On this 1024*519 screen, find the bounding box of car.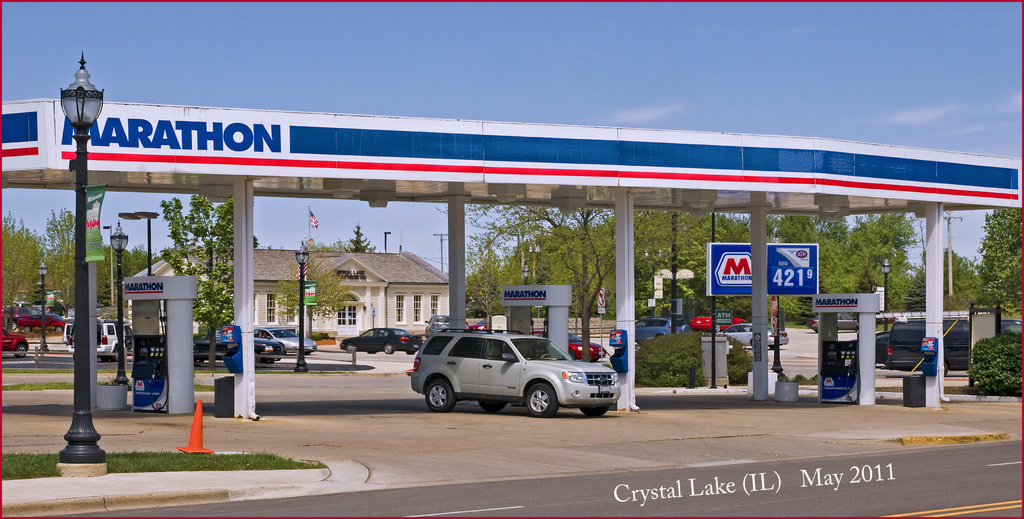
Bounding box: 717 322 788 349.
